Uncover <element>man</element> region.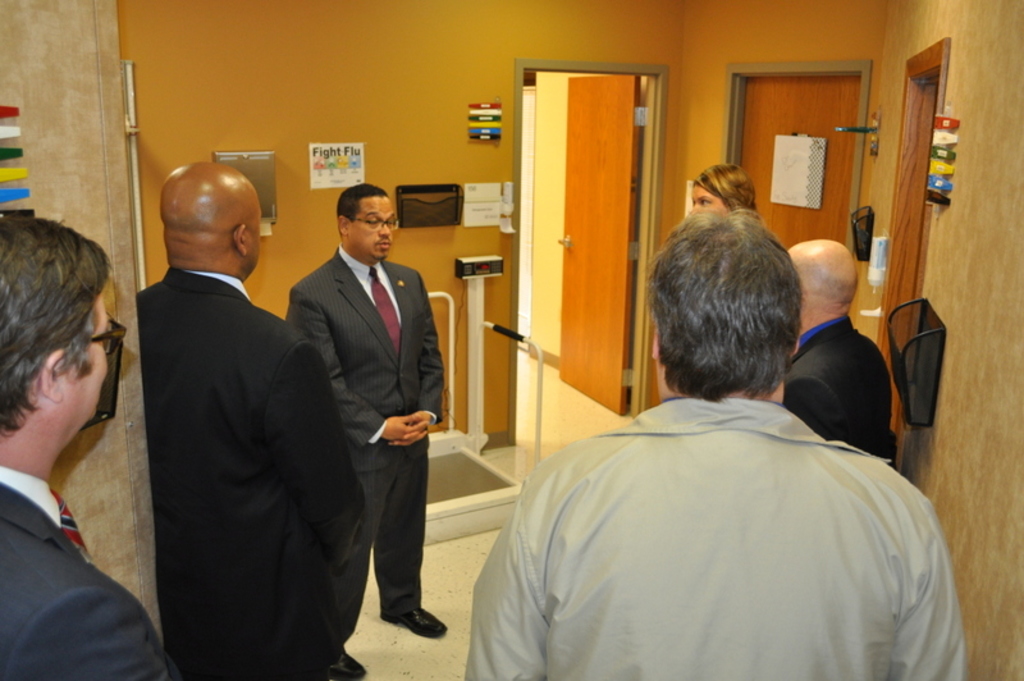
Uncovered: box(466, 206, 963, 680).
